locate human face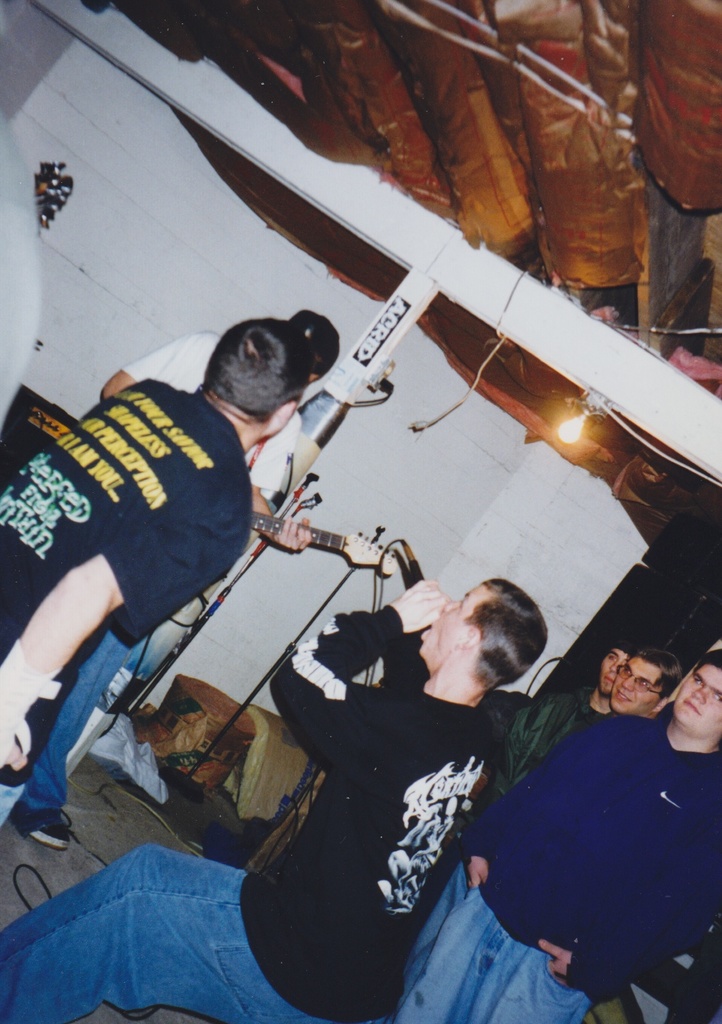
x1=618 y1=654 x2=660 y2=711
